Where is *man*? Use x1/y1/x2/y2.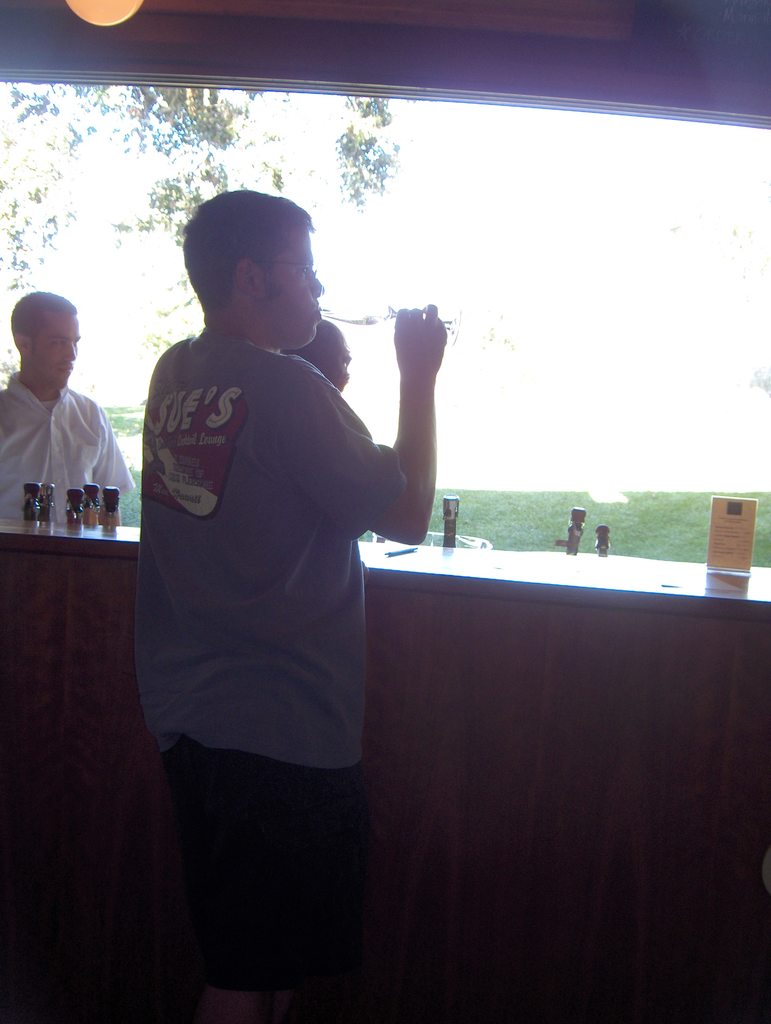
115/168/459/987.
